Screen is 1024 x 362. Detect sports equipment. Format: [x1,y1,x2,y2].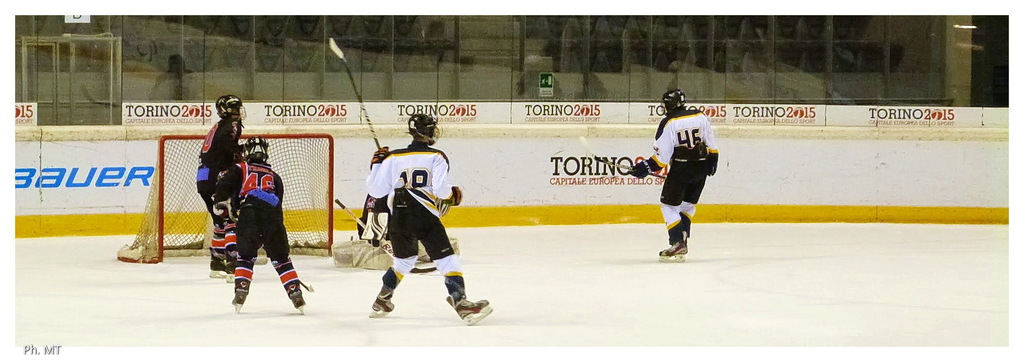
[579,136,662,181].
